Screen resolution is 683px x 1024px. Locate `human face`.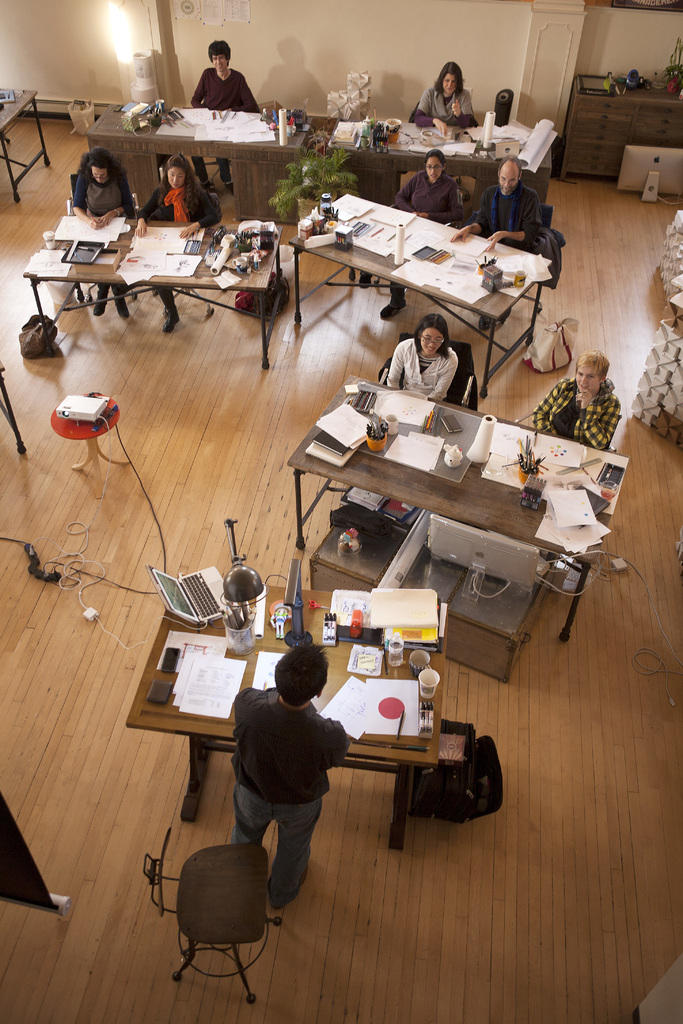
detection(497, 168, 521, 189).
